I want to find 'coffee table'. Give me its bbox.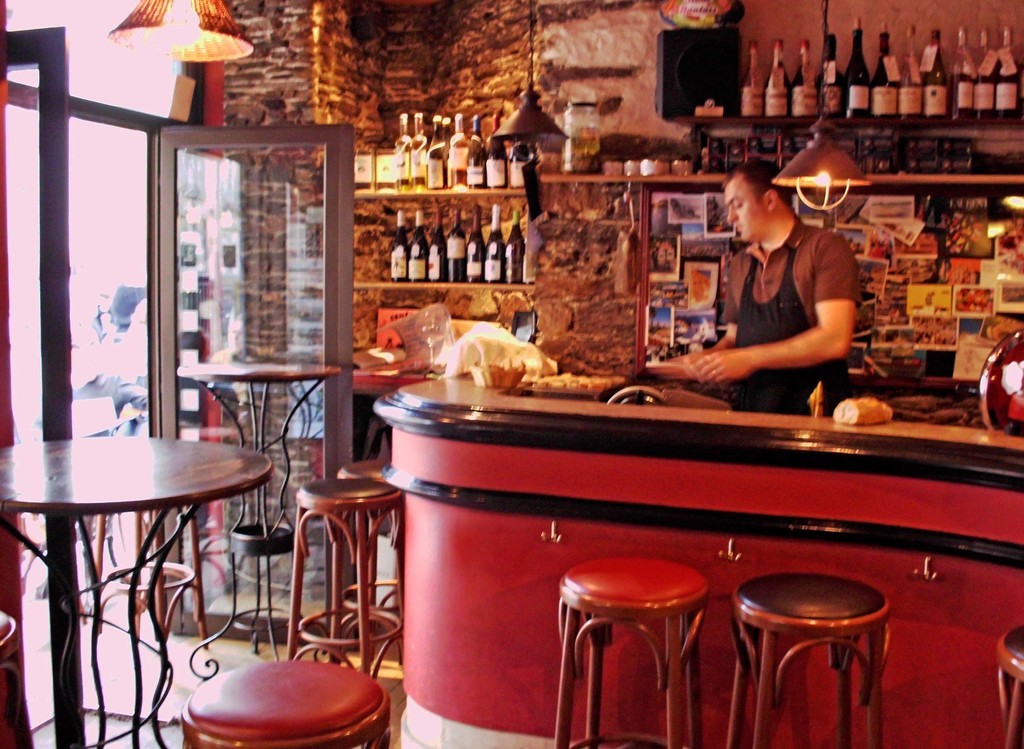
(left=13, top=427, right=282, bottom=709).
